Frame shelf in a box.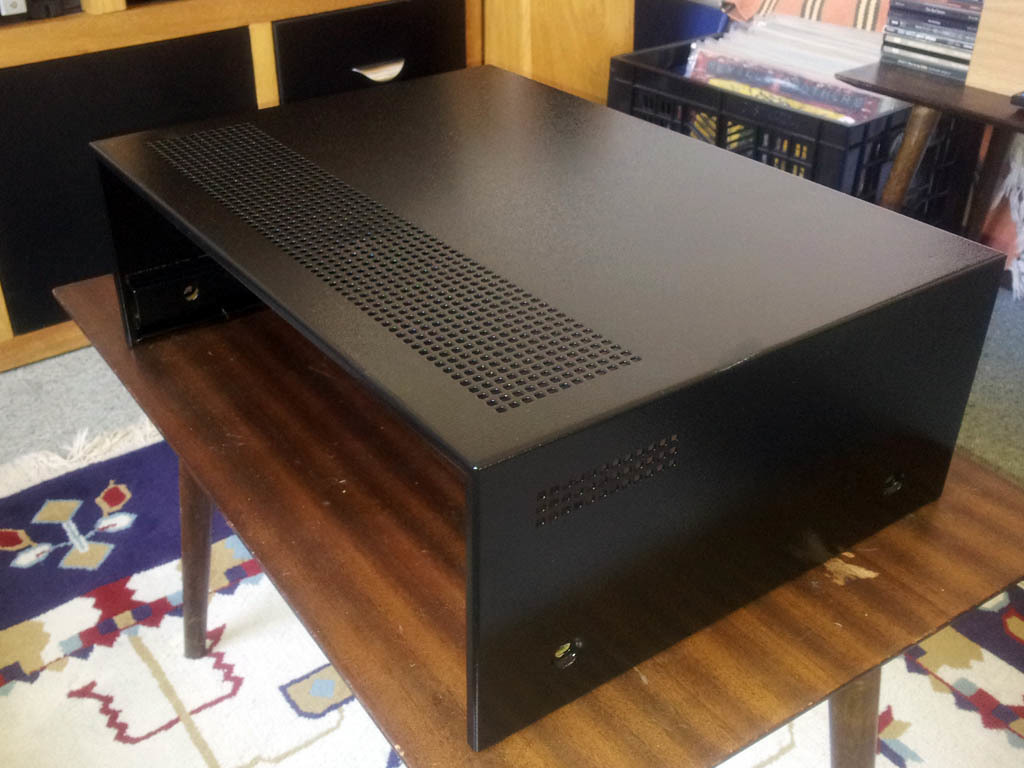
rect(0, 0, 218, 49).
